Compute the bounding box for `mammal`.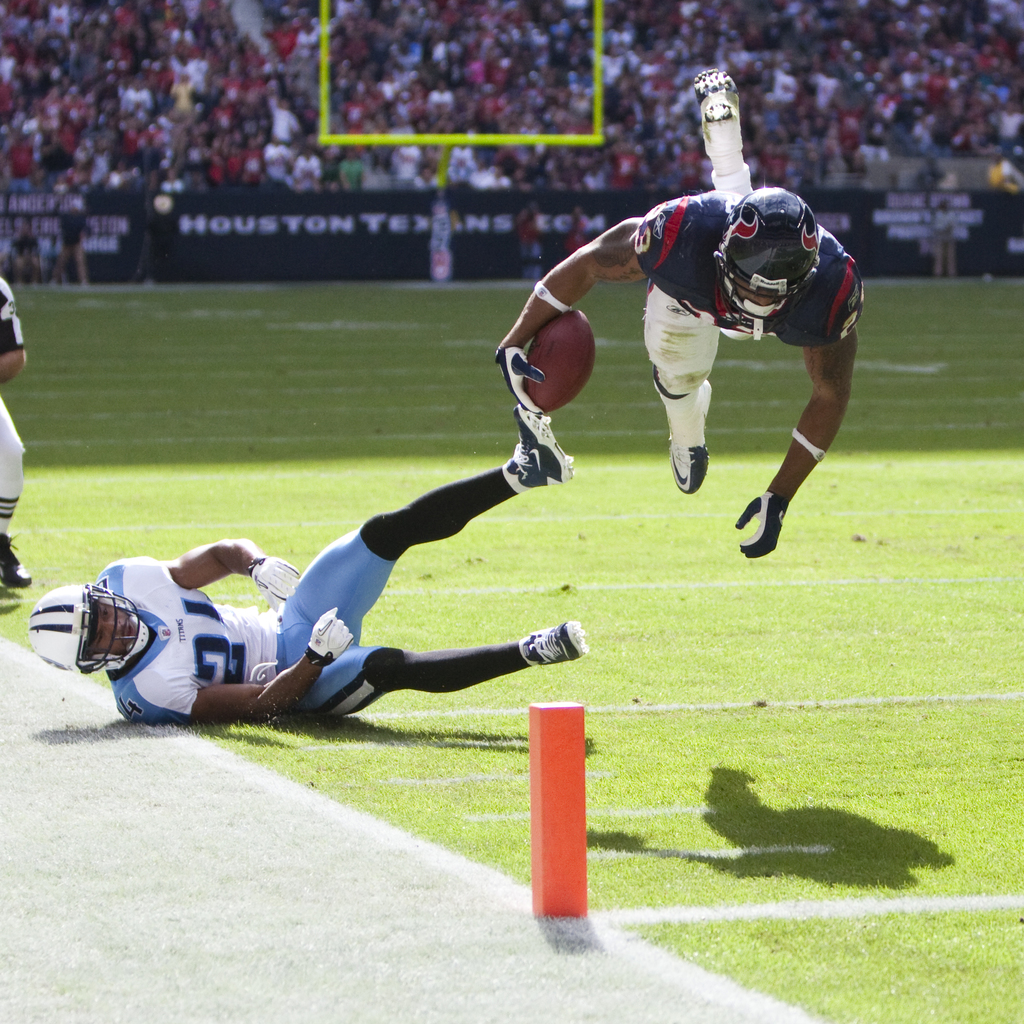
27, 403, 578, 726.
